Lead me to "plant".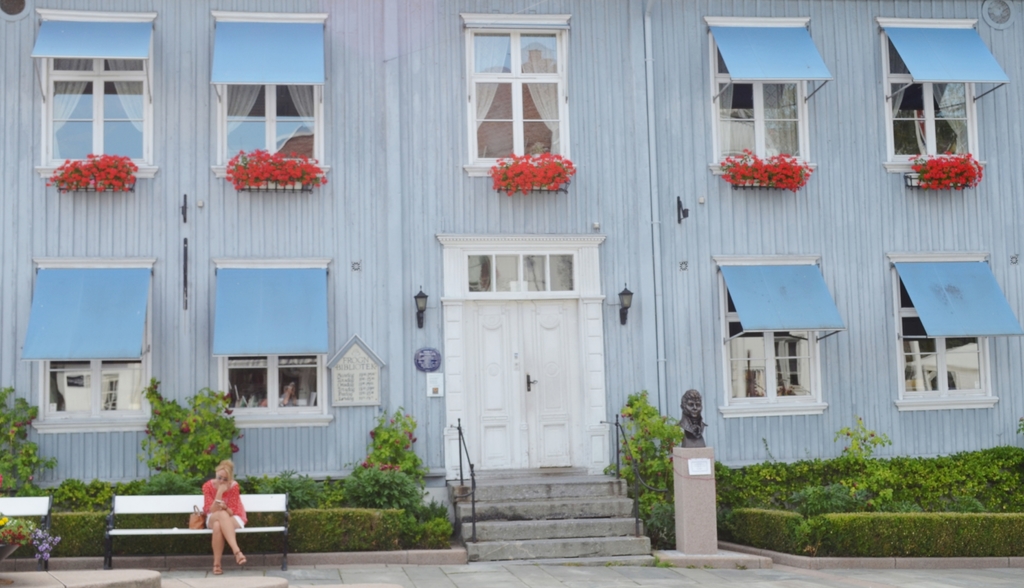
Lead to l=599, t=387, r=680, b=549.
